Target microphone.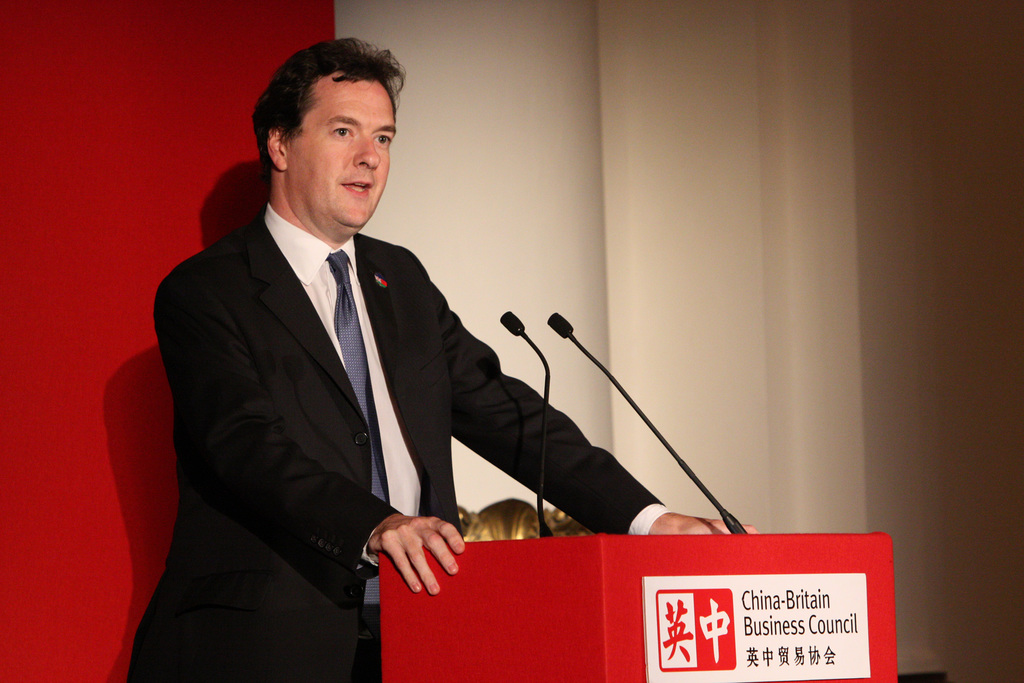
Target region: [501,311,526,336].
